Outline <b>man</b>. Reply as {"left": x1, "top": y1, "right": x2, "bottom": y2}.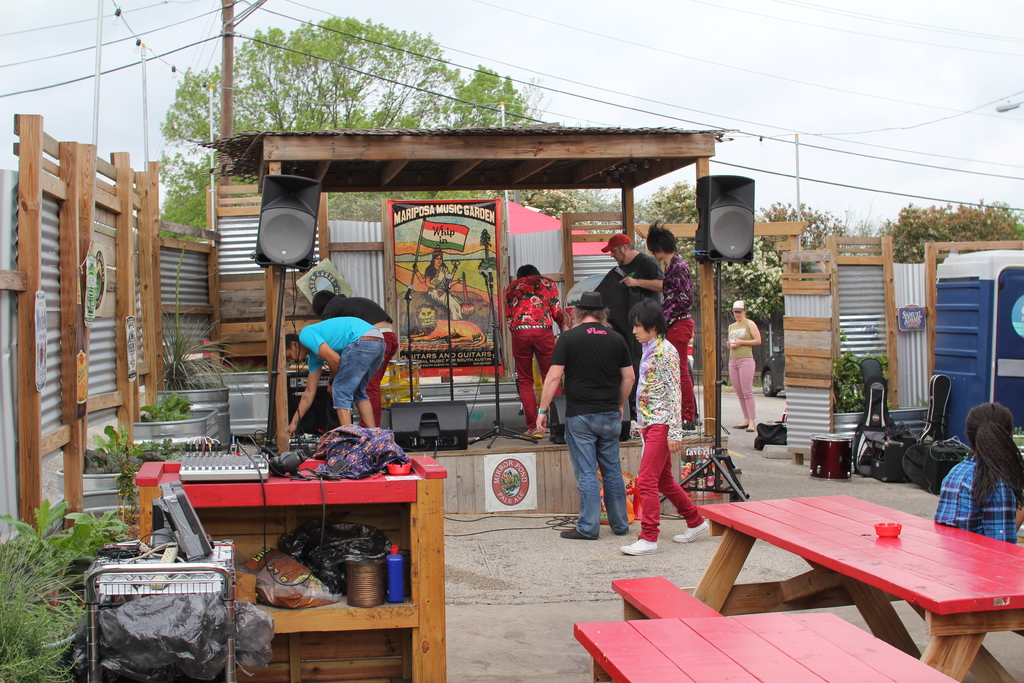
{"left": 499, "top": 263, "right": 585, "bottom": 446}.
